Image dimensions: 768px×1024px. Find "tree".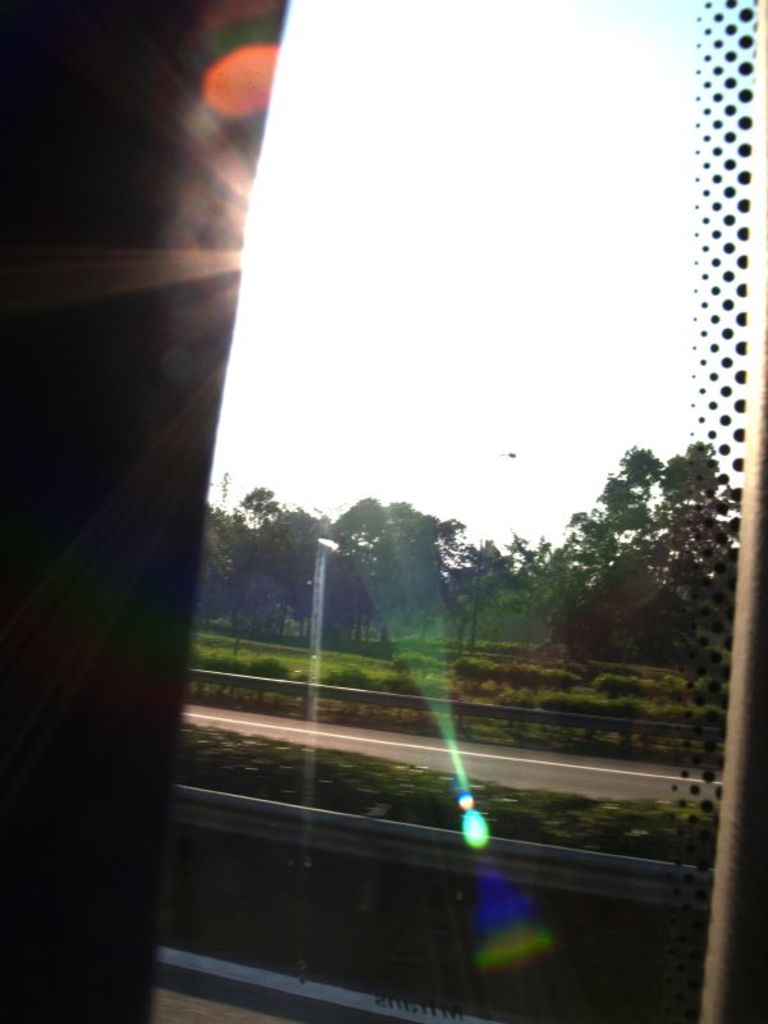
bbox=(663, 442, 723, 512).
